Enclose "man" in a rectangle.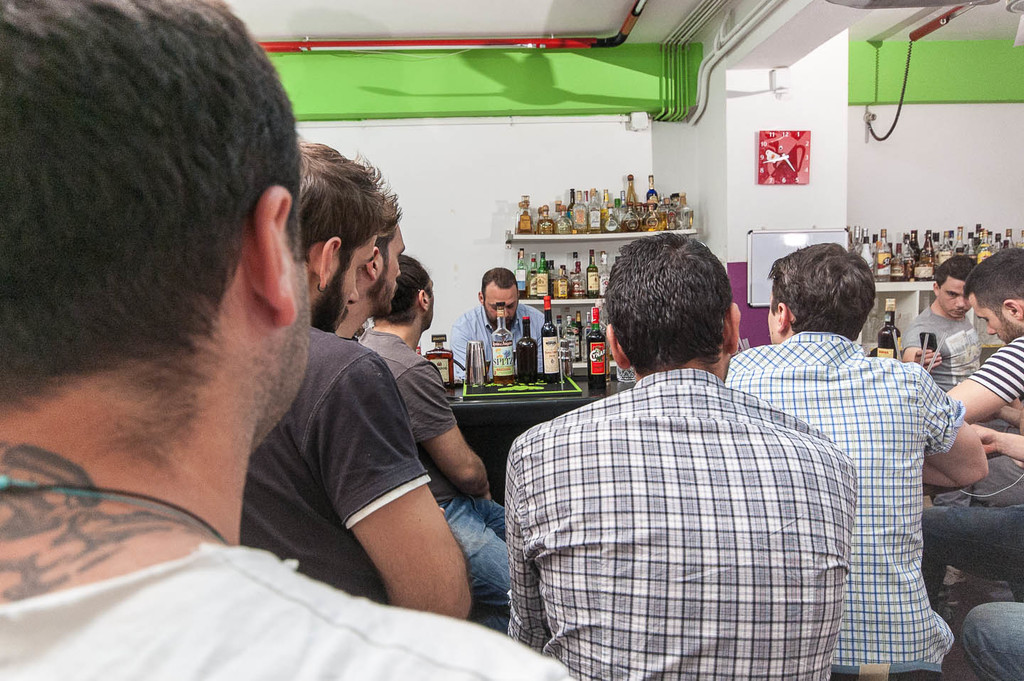
box(503, 229, 858, 680).
